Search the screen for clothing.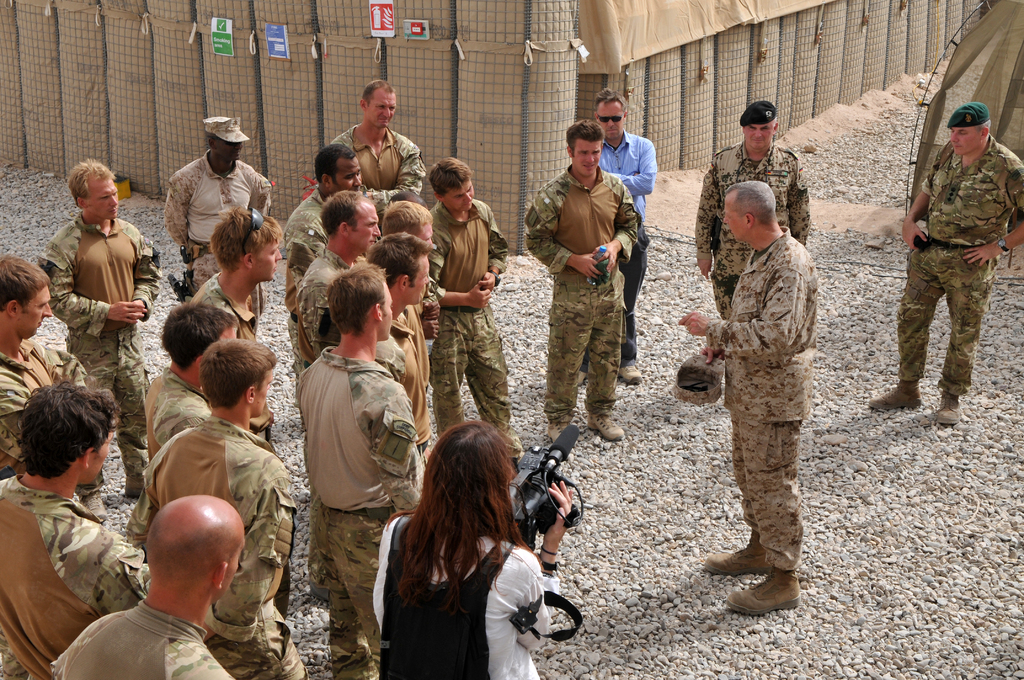
Found at x1=123, y1=411, x2=311, y2=675.
